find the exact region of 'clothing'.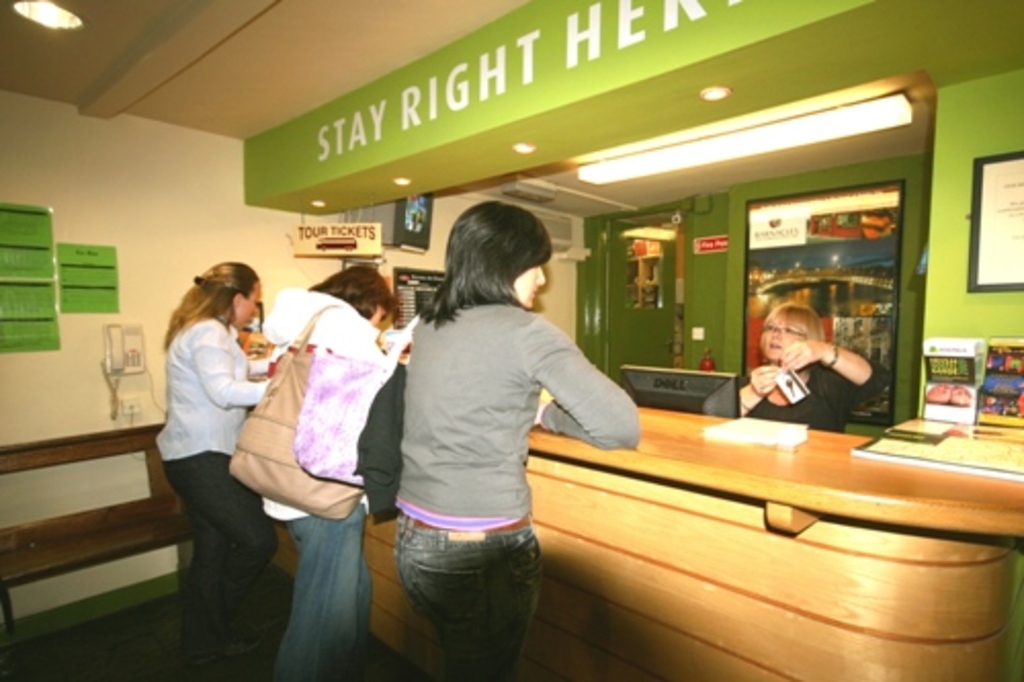
Exact region: rect(158, 317, 262, 680).
